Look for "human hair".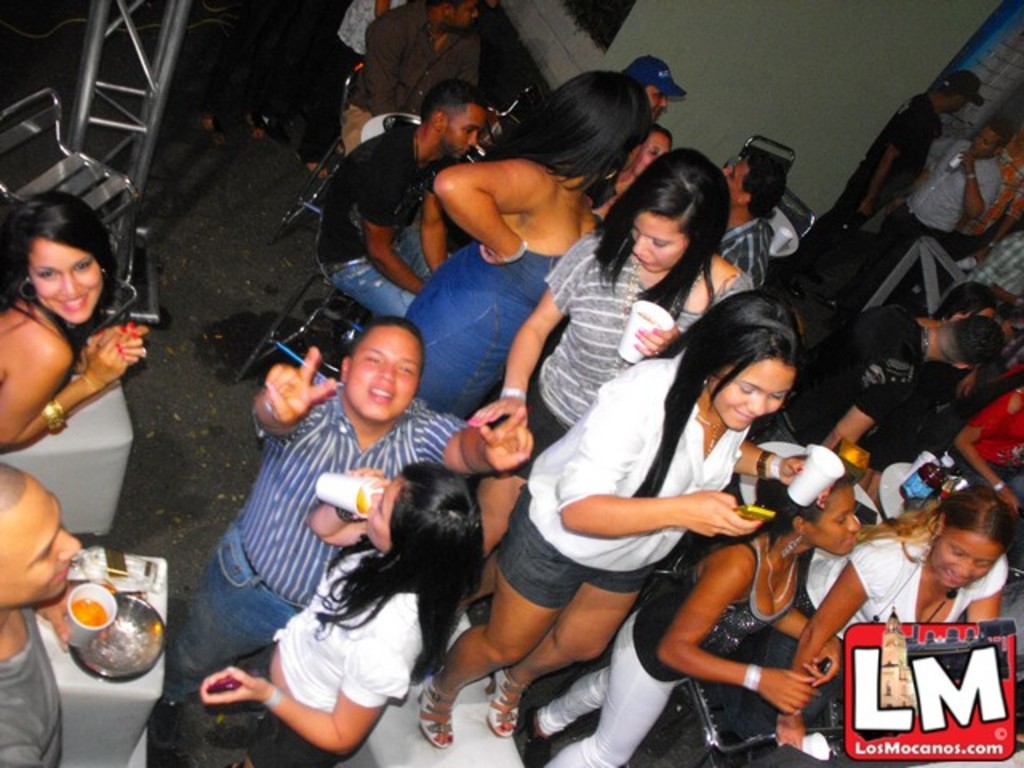
Found: BBox(309, 459, 485, 688).
